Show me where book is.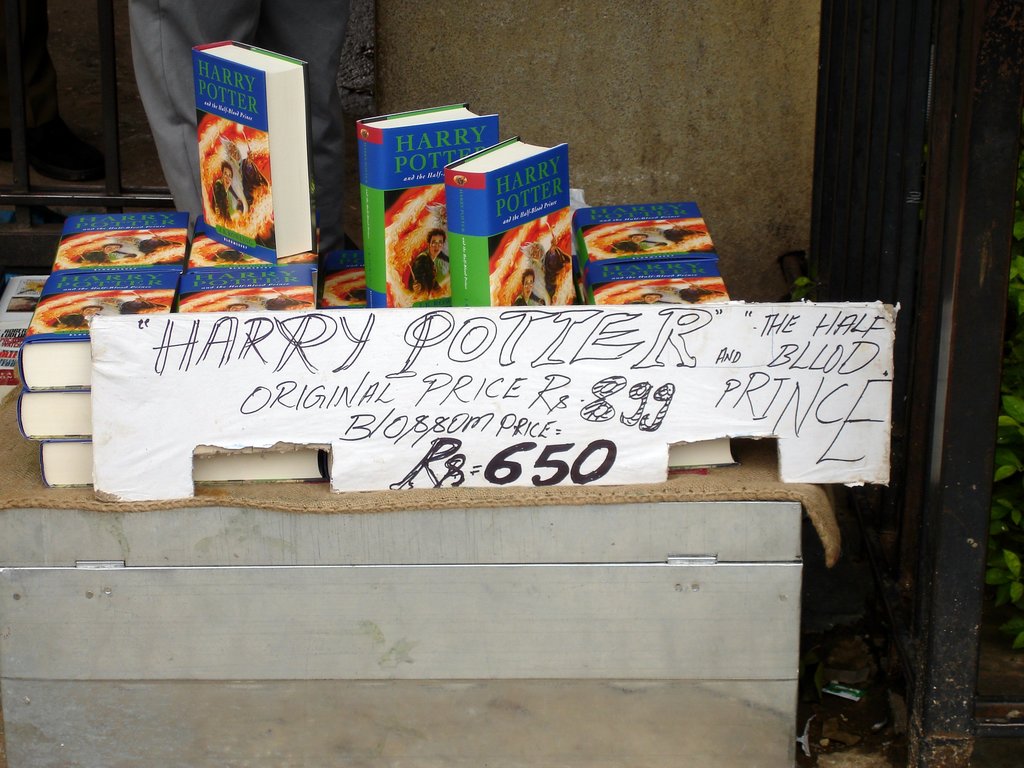
book is at box(570, 201, 731, 304).
